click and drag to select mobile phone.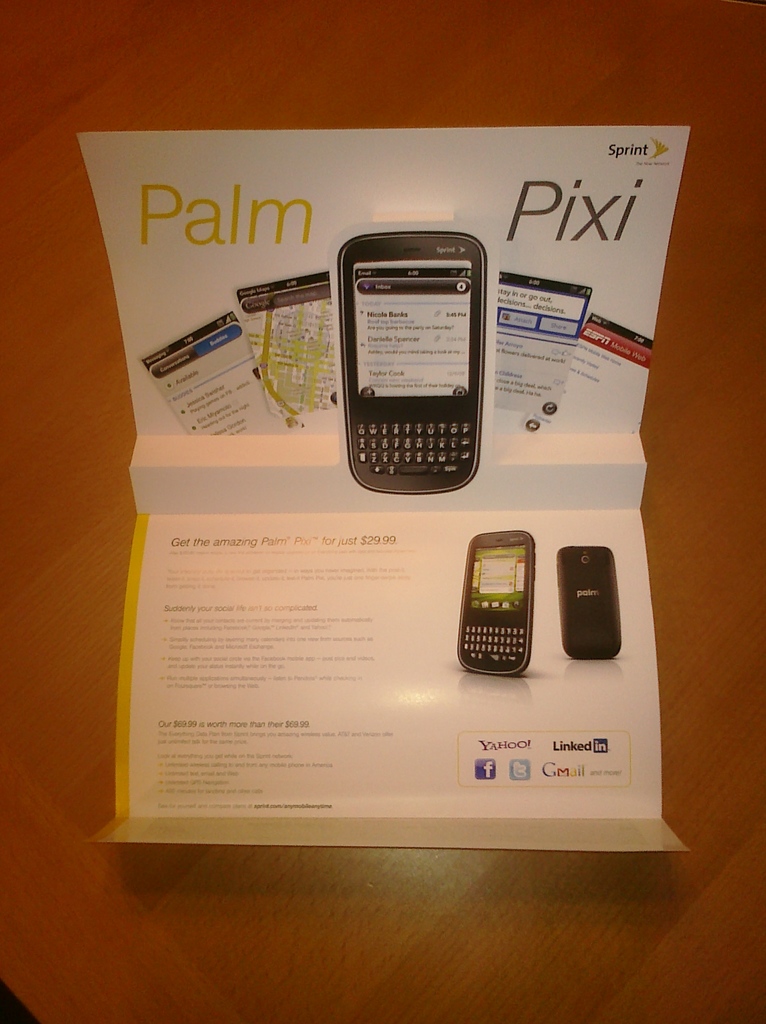
Selection: {"x1": 338, "y1": 229, "x2": 491, "y2": 495}.
